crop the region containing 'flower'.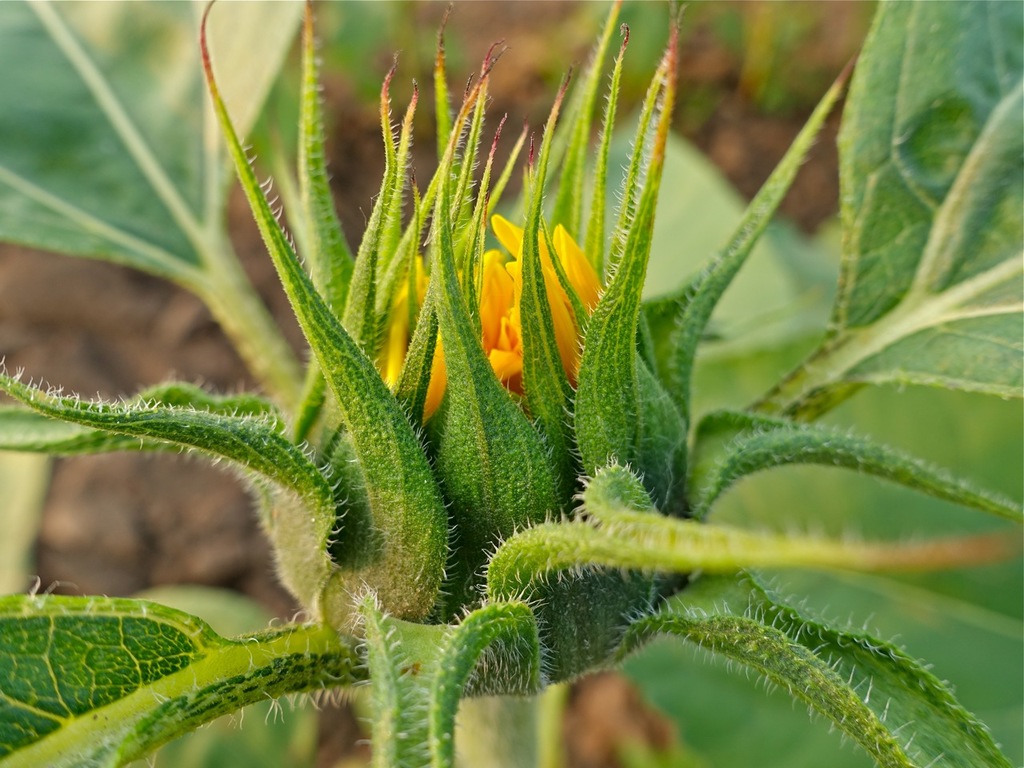
Crop region: (left=373, top=198, right=611, bottom=372).
